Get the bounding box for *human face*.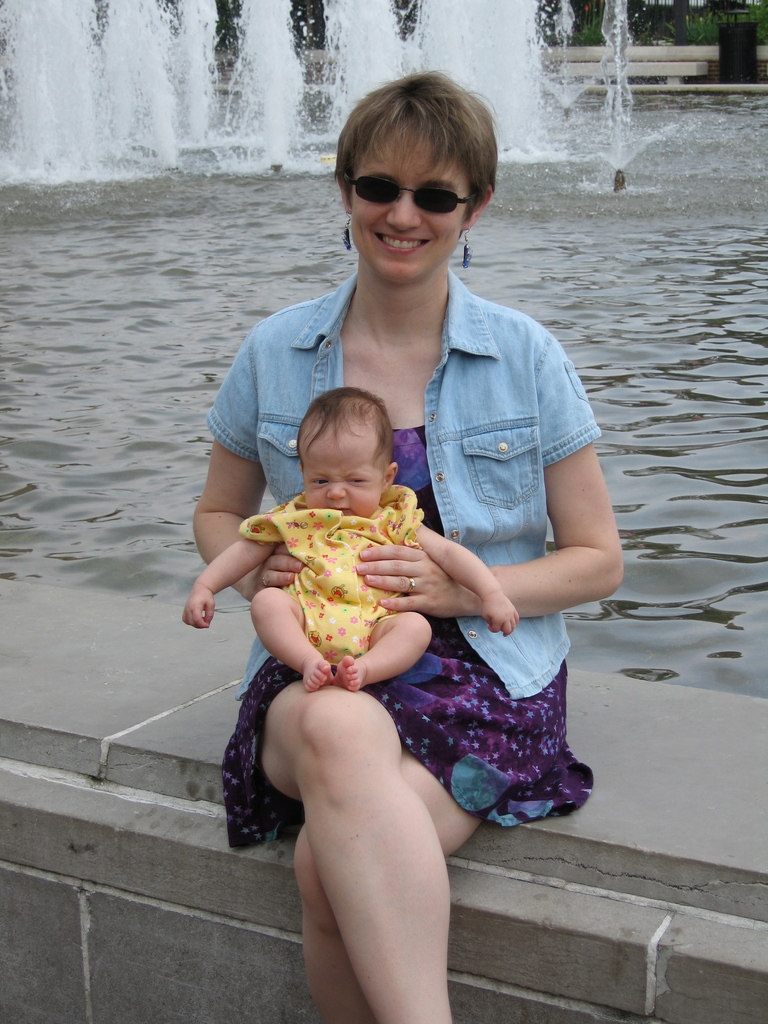
306:437:378:524.
